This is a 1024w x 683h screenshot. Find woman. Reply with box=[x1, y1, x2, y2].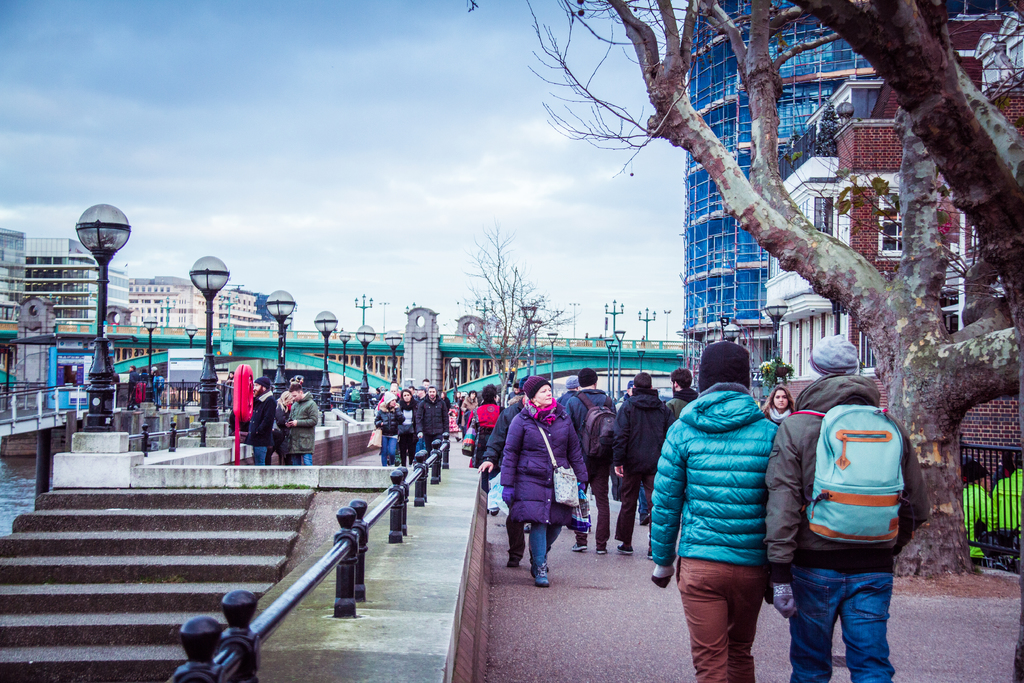
box=[371, 390, 404, 468].
